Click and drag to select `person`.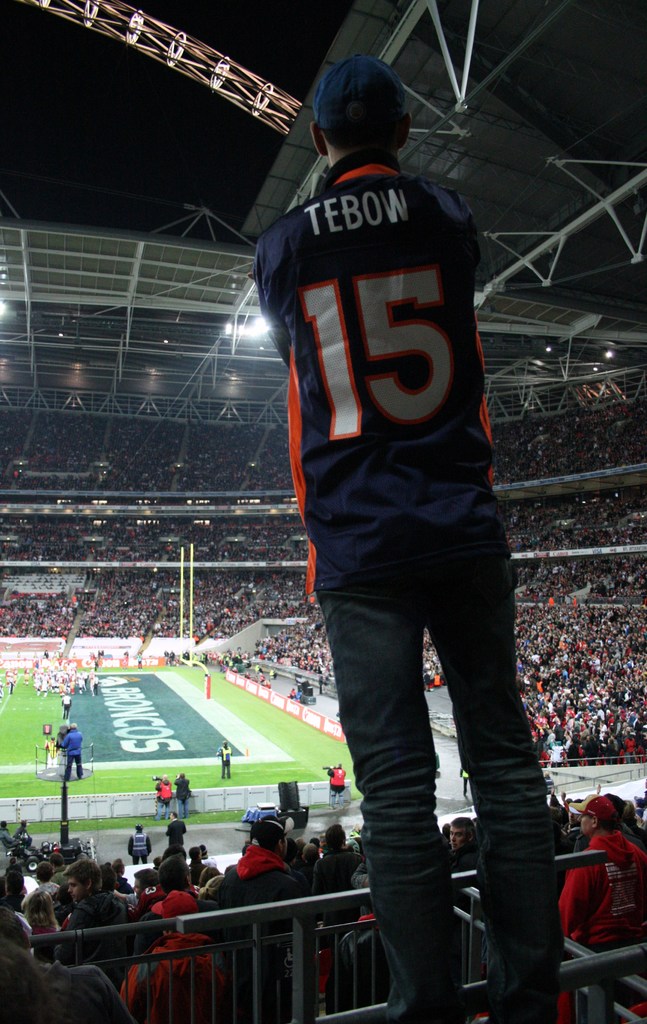
Selection: 19:856:60:903.
